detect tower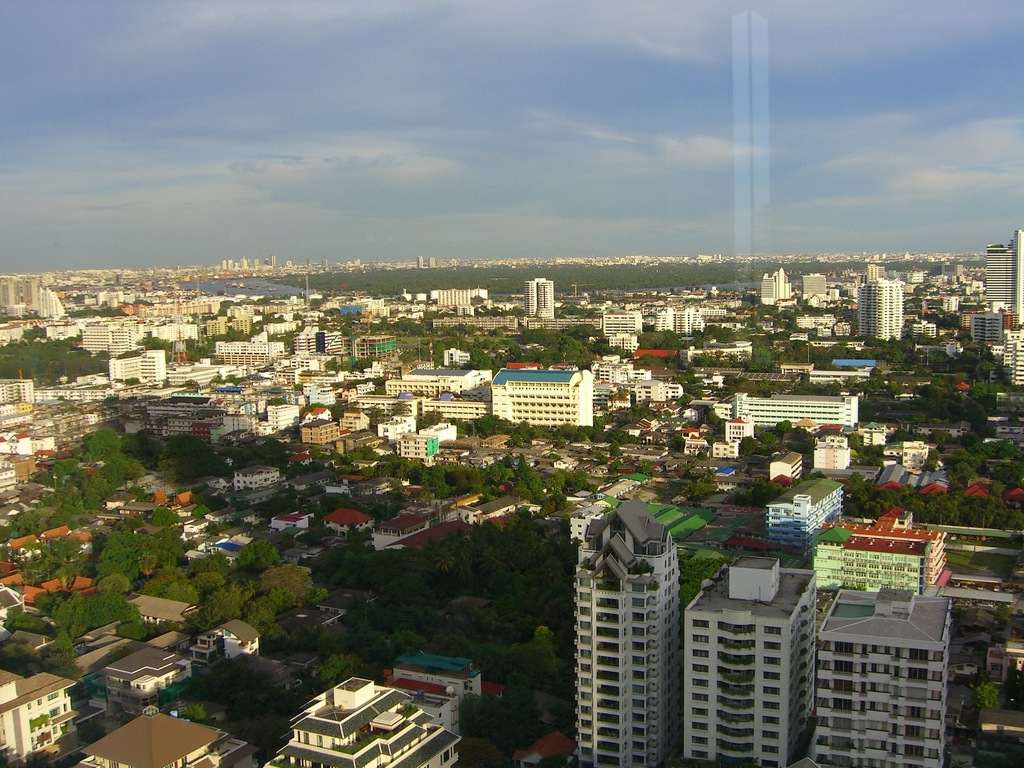
[left=419, top=254, right=427, bottom=270]
